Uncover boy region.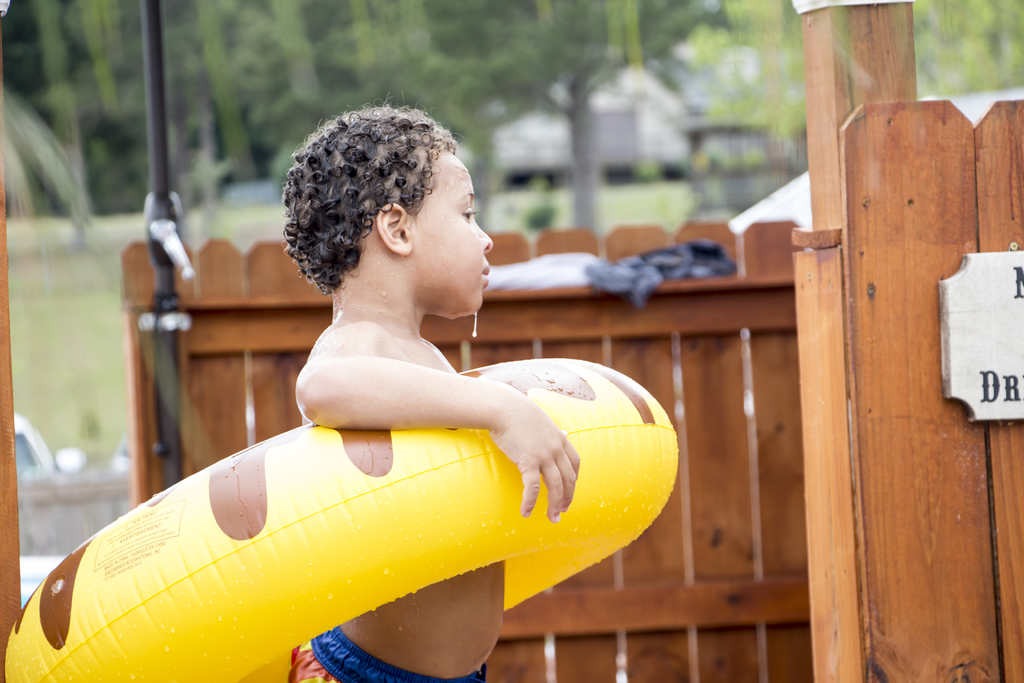
Uncovered: bbox(276, 65, 586, 682).
